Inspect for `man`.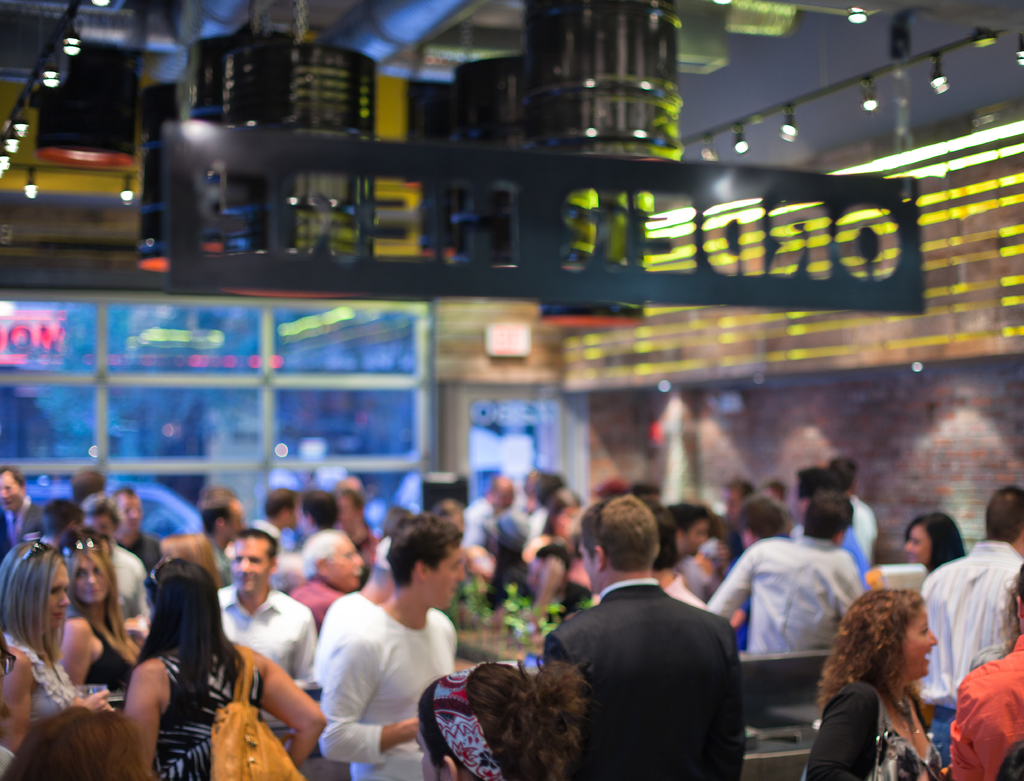
Inspection: box(256, 490, 295, 552).
